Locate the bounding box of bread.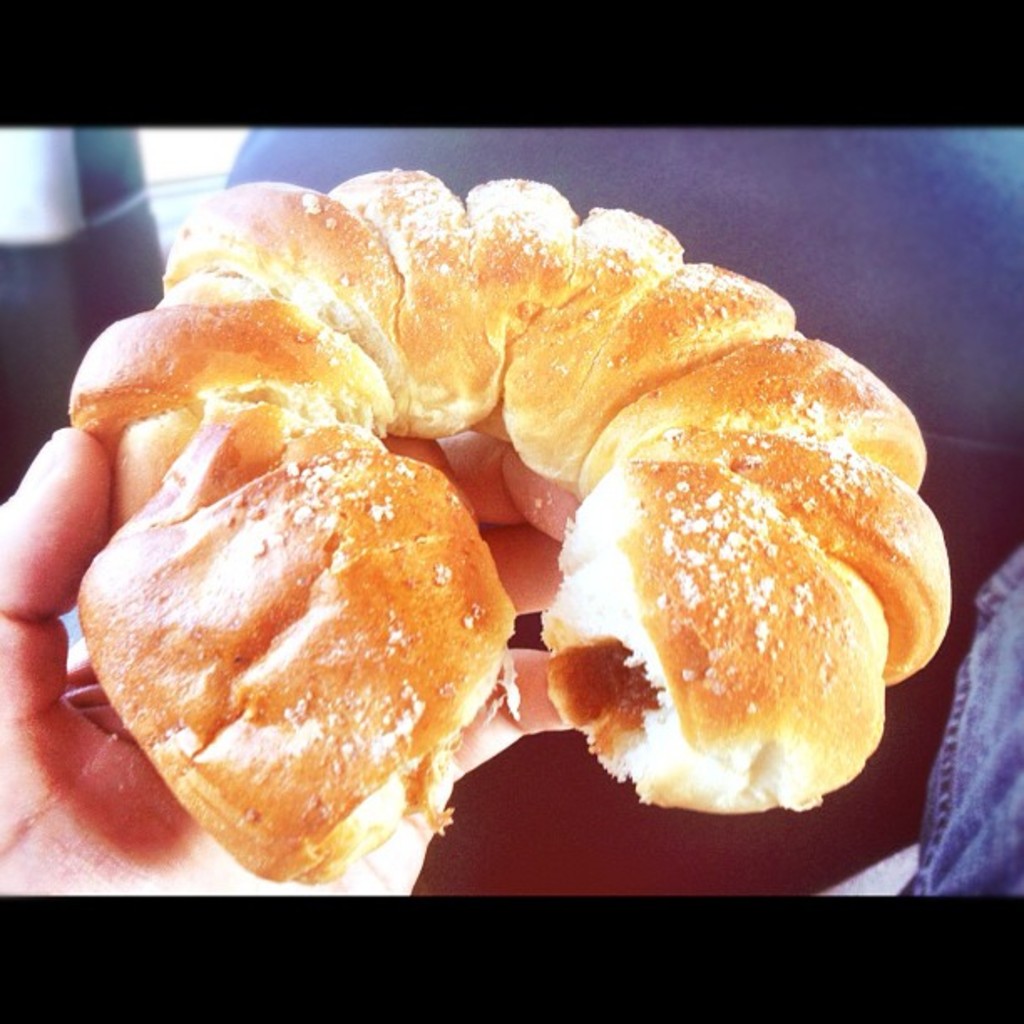
Bounding box: box(62, 159, 952, 883).
